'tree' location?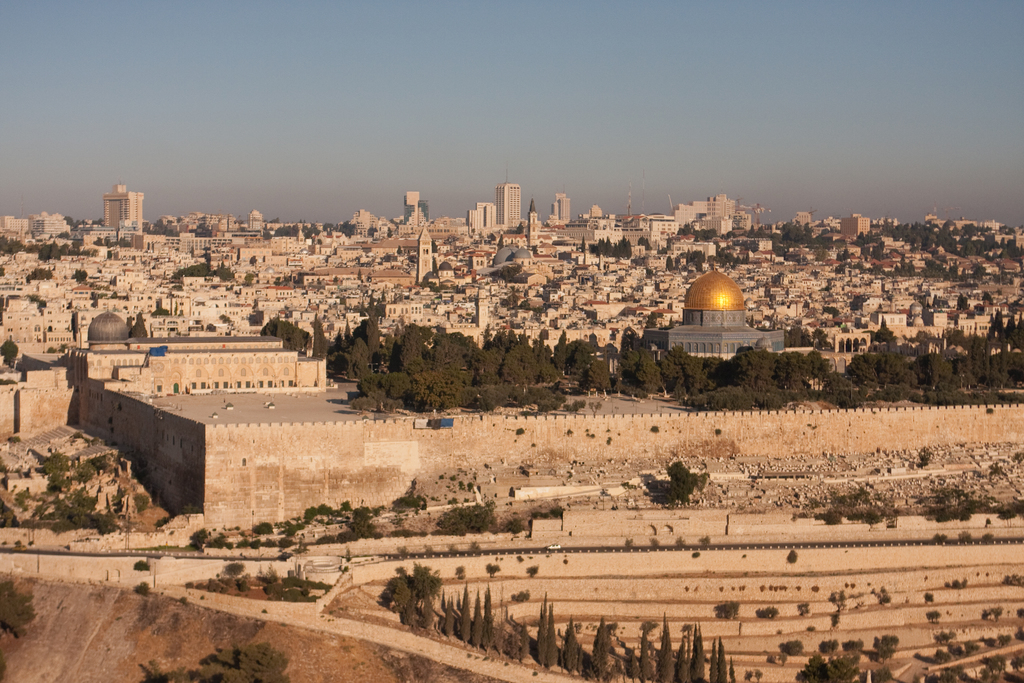
region(874, 636, 894, 662)
